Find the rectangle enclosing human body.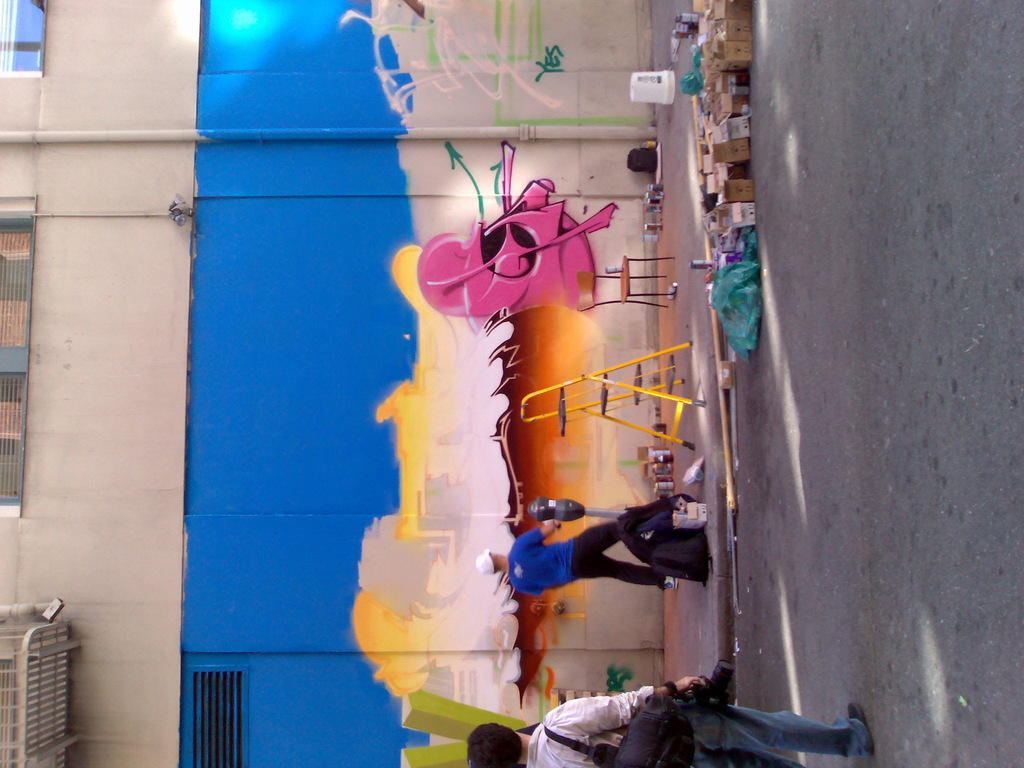
<region>467, 676, 868, 767</region>.
